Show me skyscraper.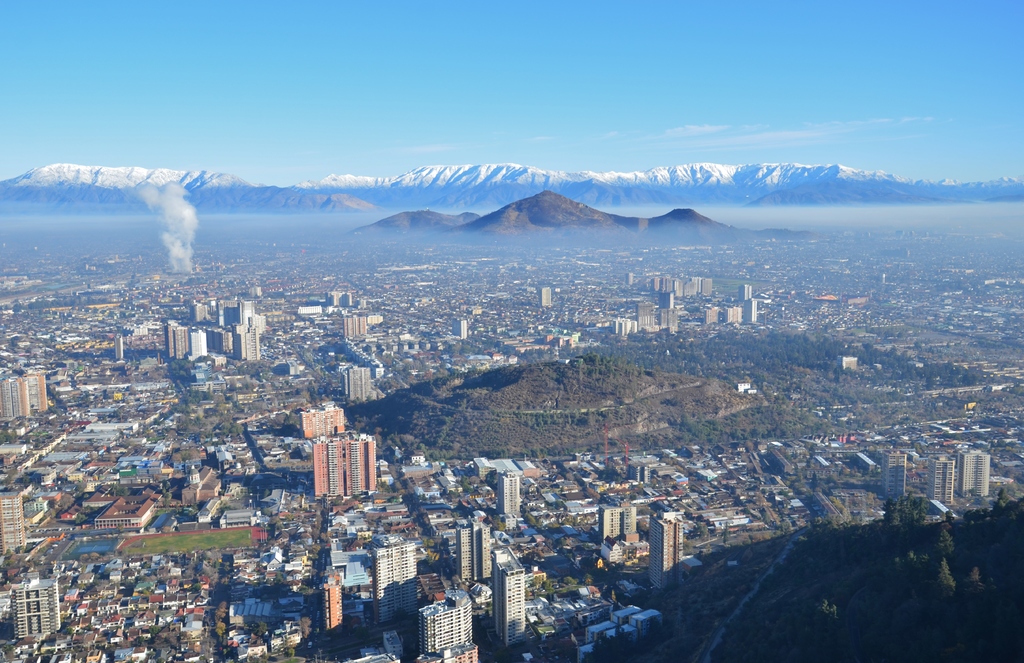
skyscraper is here: l=540, t=288, r=551, b=306.
